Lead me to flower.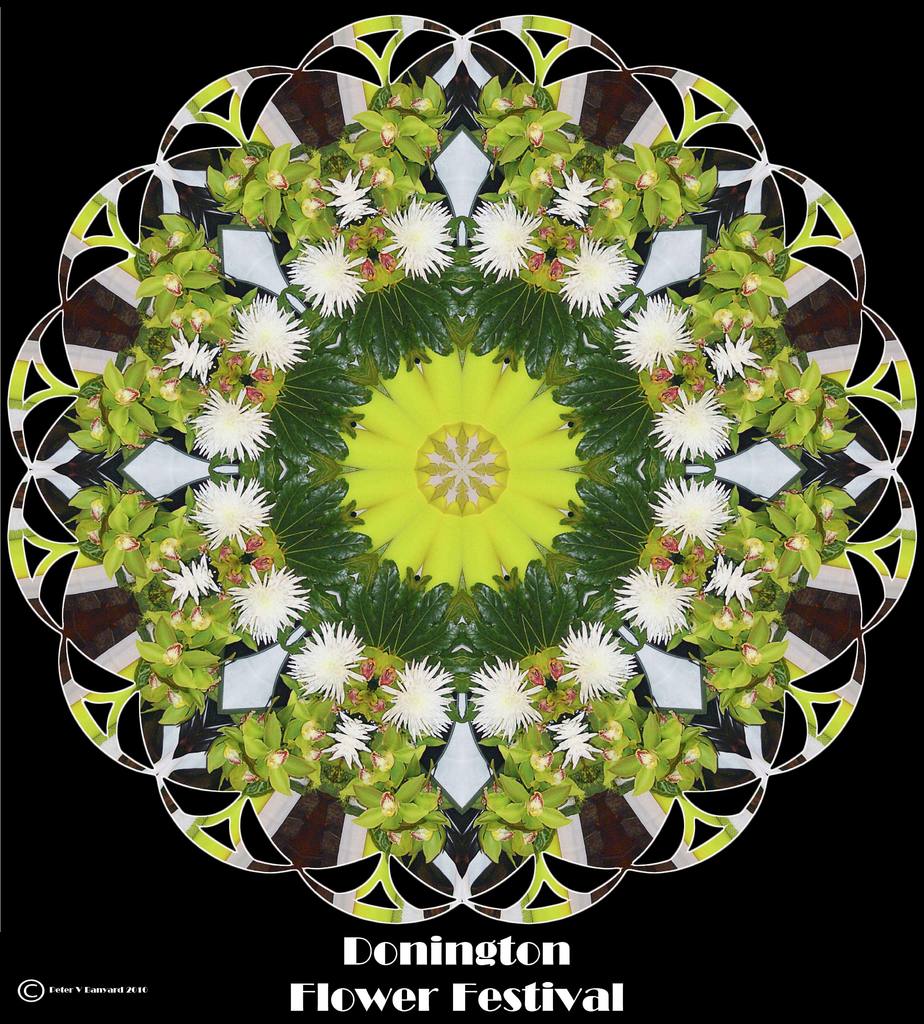
Lead to 706:550:759:610.
